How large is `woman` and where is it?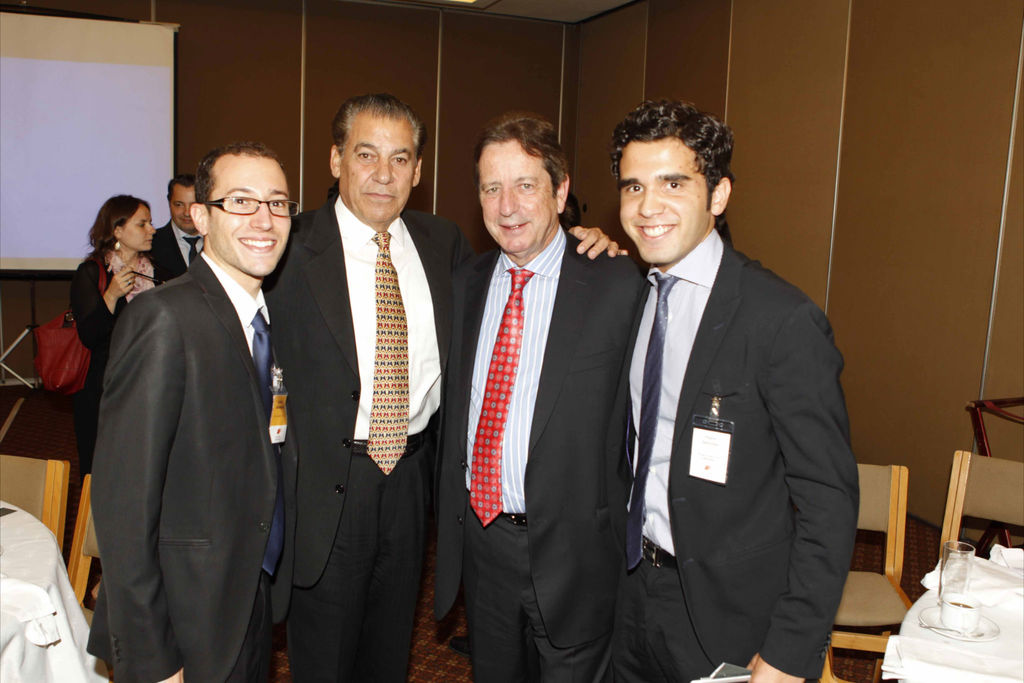
Bounding box: locate(64, 189, 173, 353).
